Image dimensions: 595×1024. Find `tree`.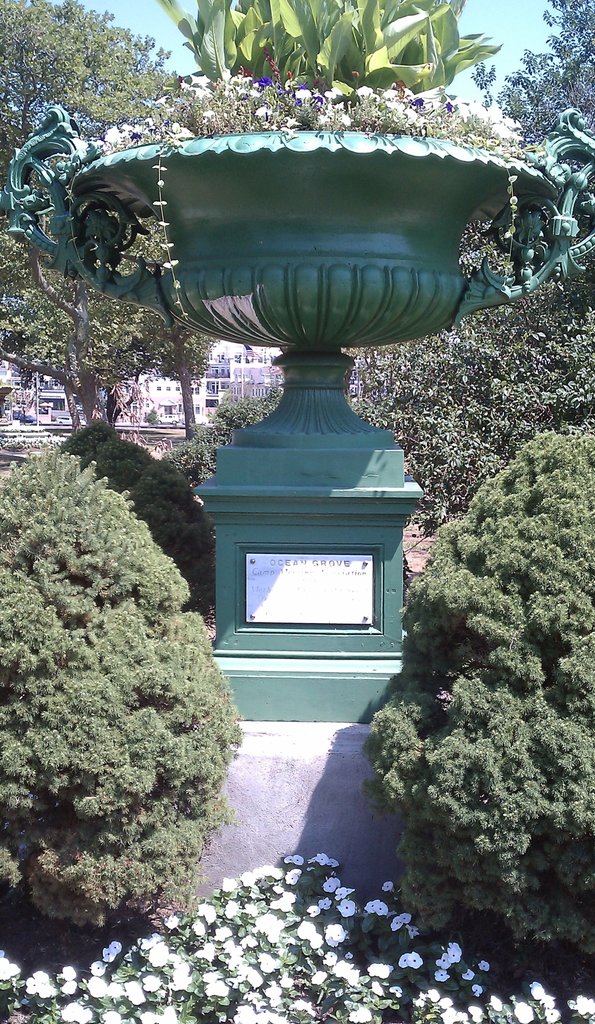
<box>0,1,189,422</box>.
